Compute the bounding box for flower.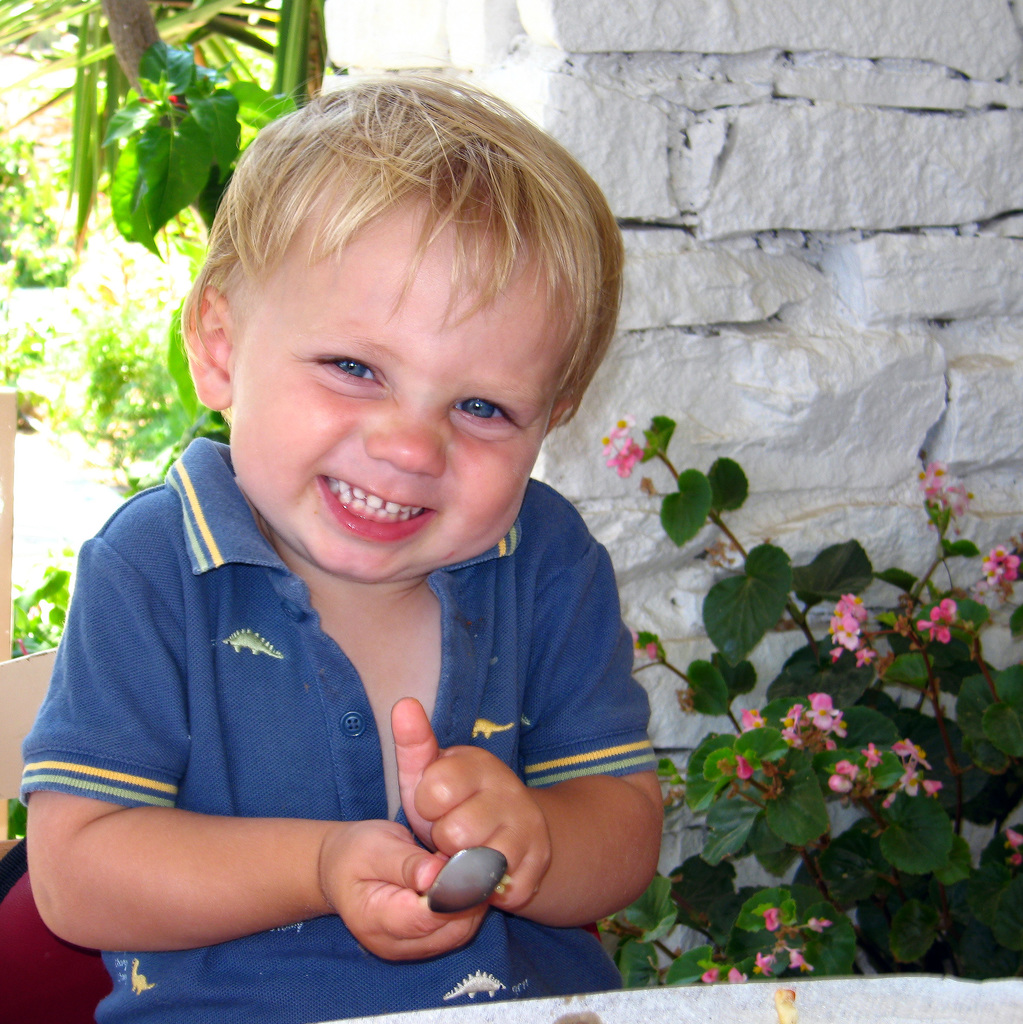
(x1=858, y1=650, x2=877, y2=669).
